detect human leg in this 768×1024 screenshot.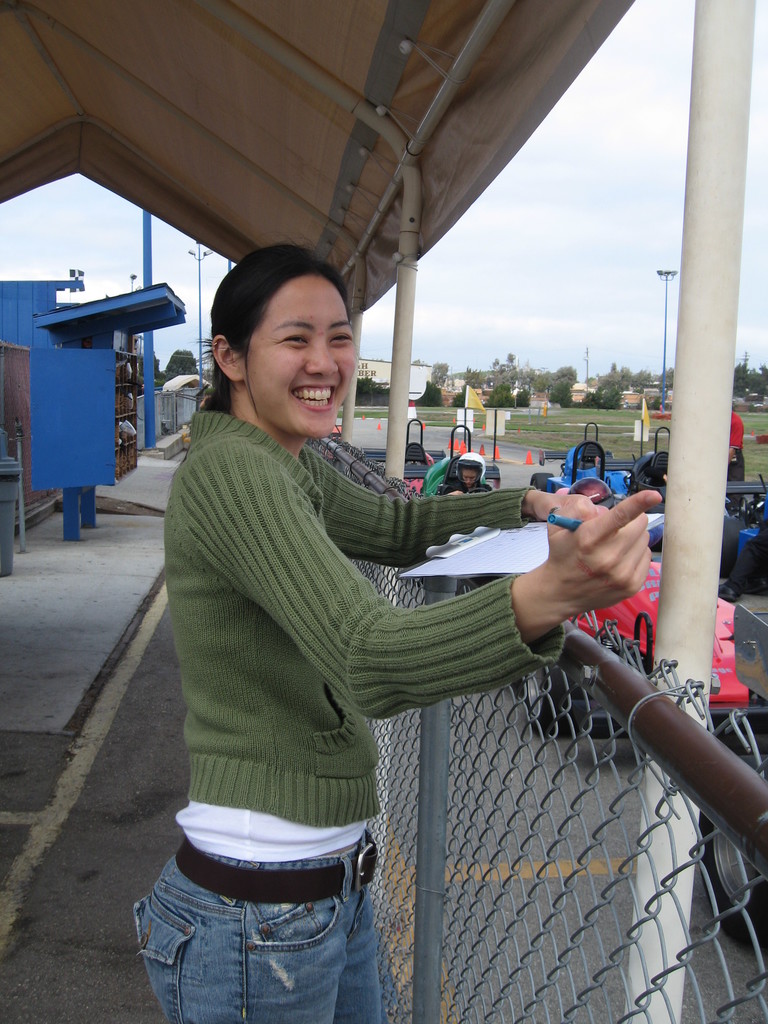
Detection: 126:837:383:1020.
